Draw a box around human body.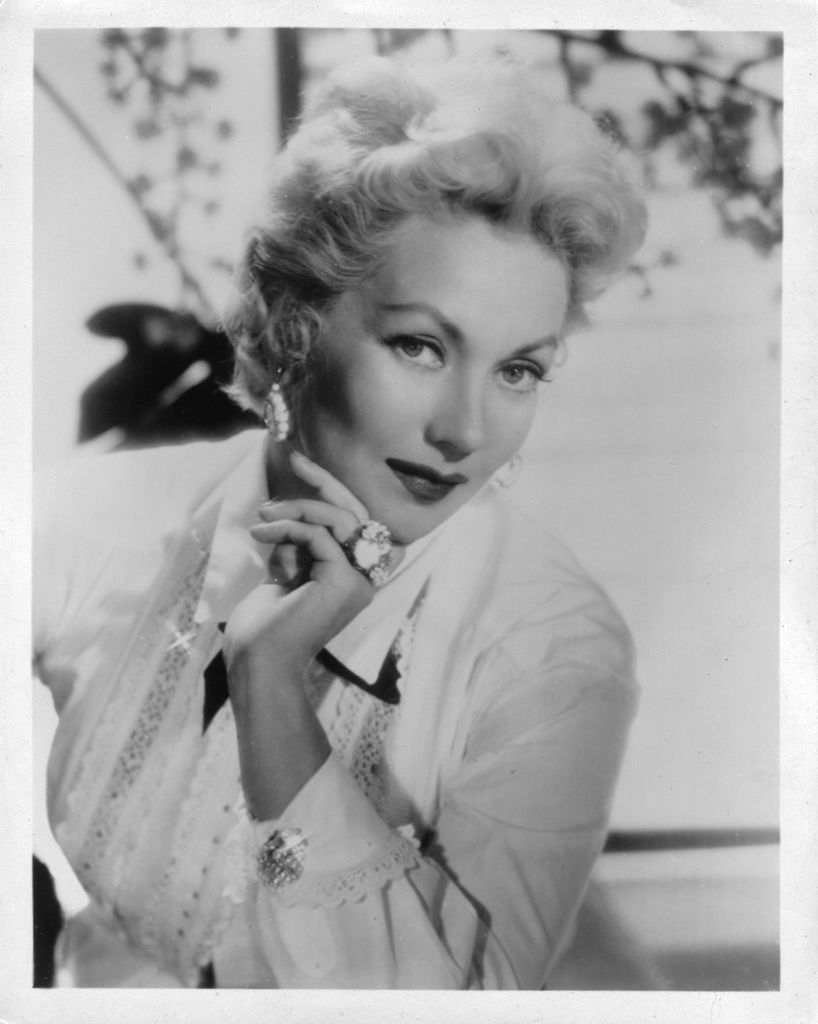
l=34, t=52, r=641, b=1023.
